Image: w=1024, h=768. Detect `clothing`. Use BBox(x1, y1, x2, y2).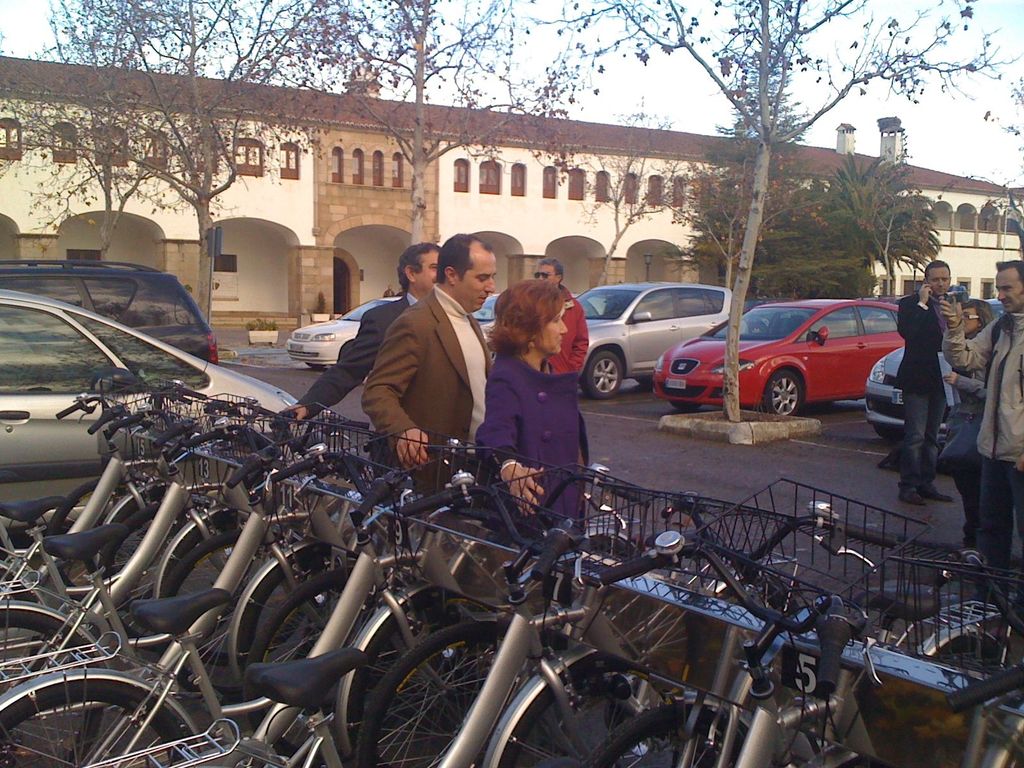
BBox(538, 285, 591, 375).
